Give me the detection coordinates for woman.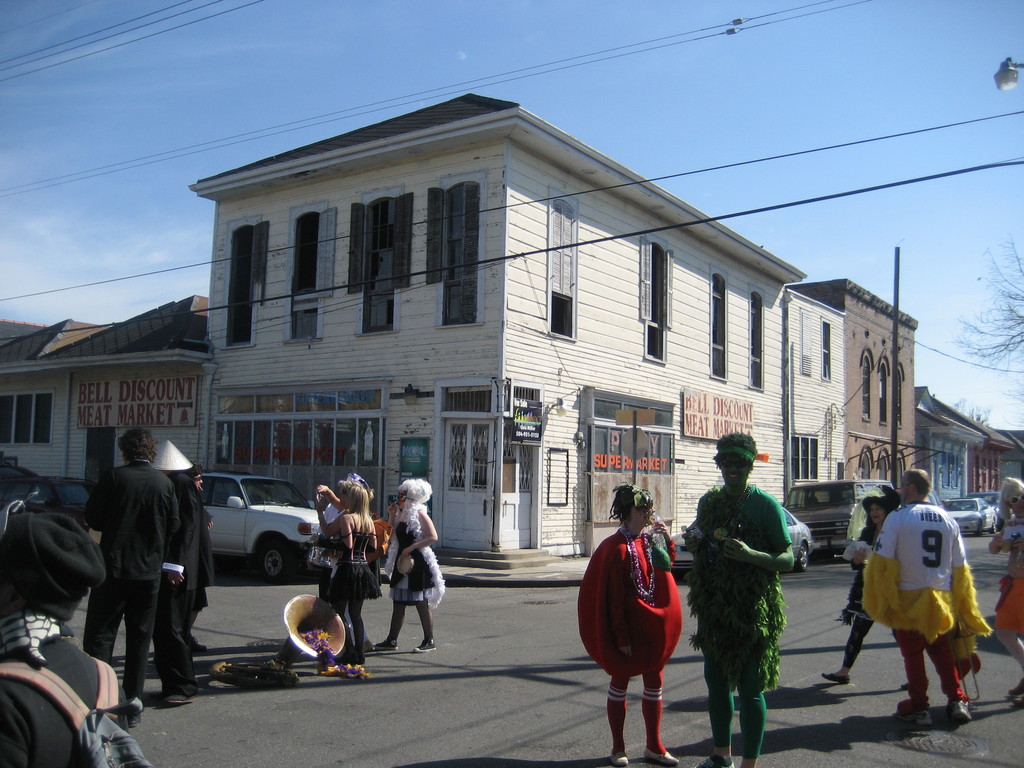
BBox(824, 473, 911, 694).
